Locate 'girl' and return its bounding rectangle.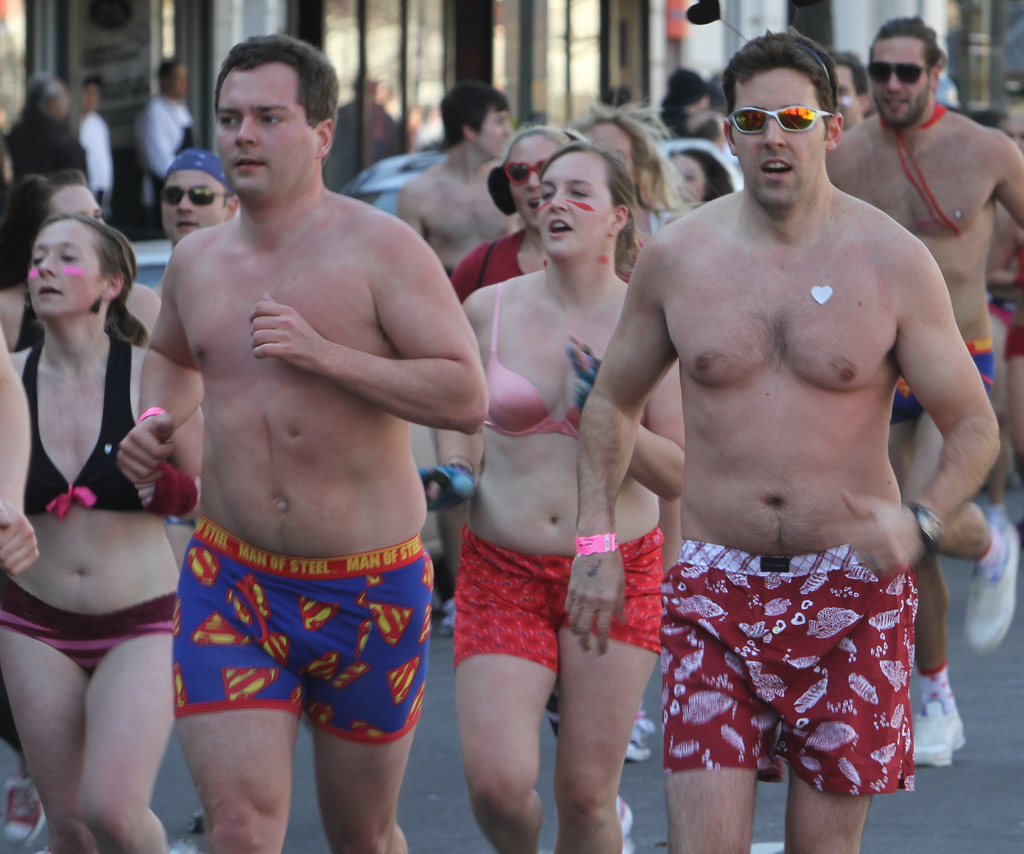
[left=0, top=213, right=196, bottom=849].
